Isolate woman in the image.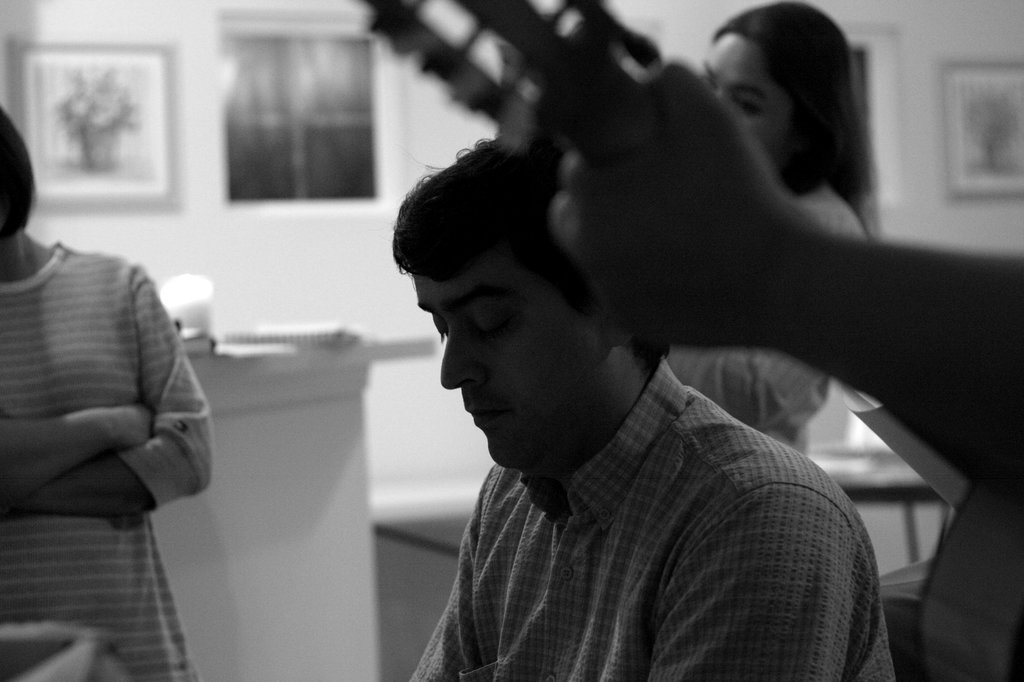
Isolated region: (left=652, top=1, right=872, bottom=441).
